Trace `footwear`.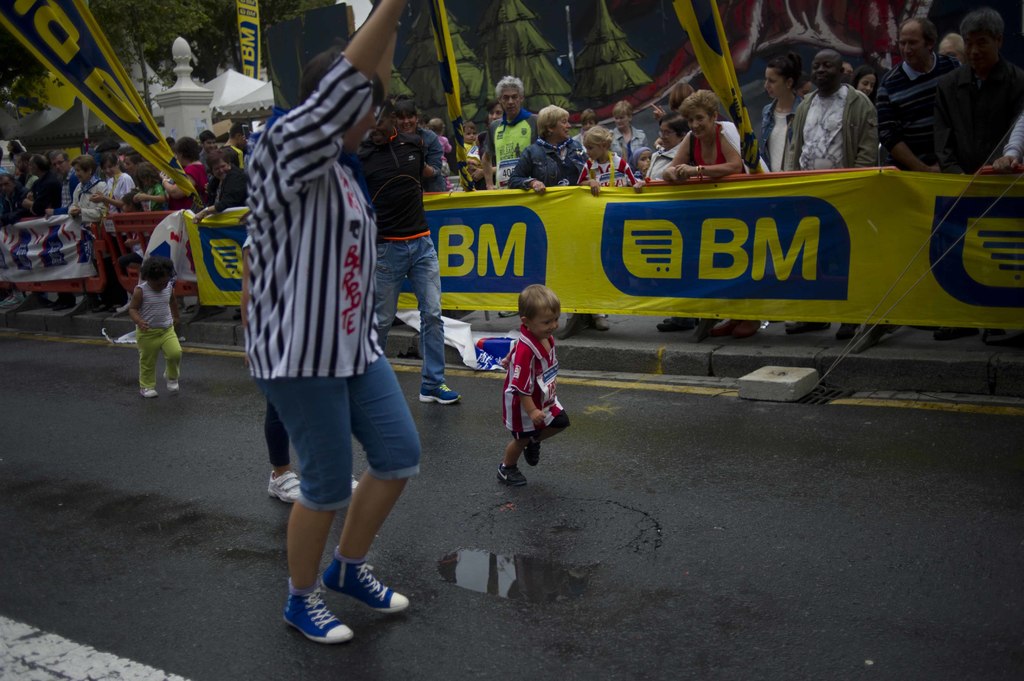
Traced to (left=657, top=314, right=698, bottom=328).
